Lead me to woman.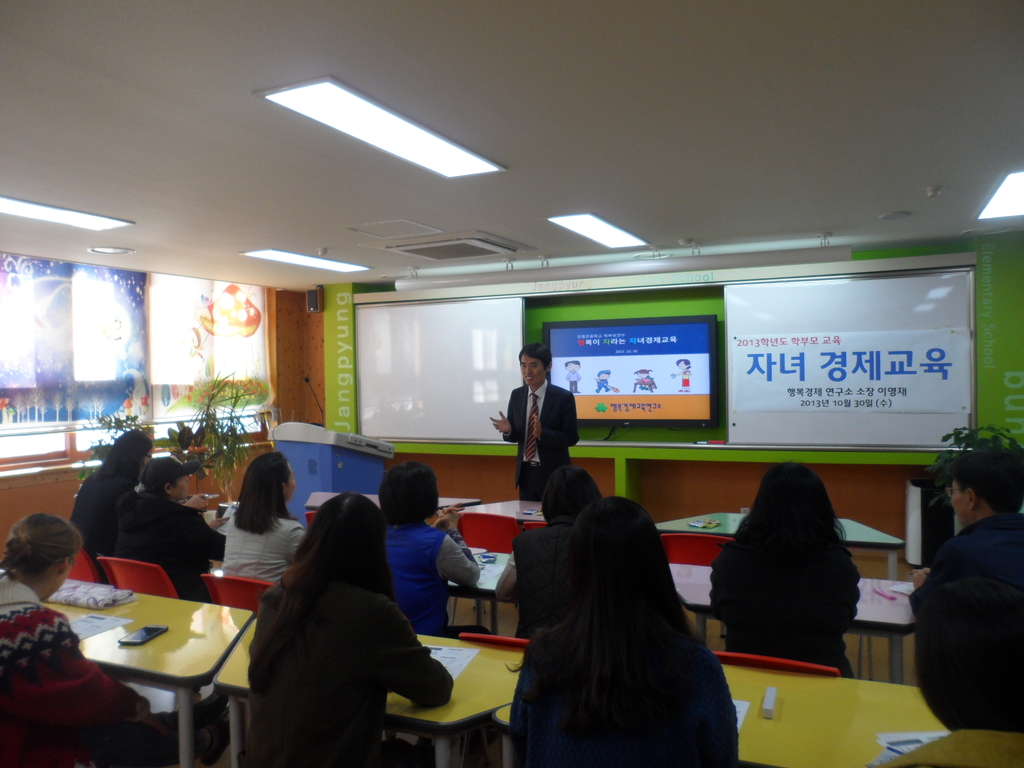
Lead to 107:455:231:609.
